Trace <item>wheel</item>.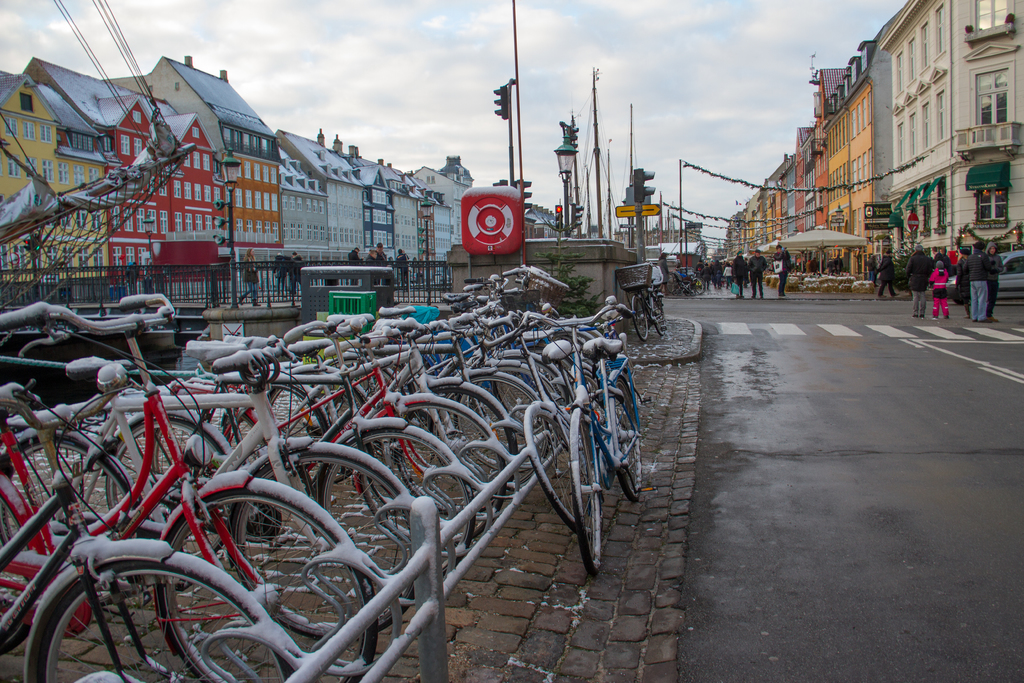
Traced to bbox=(600, 372, 640, 502).
